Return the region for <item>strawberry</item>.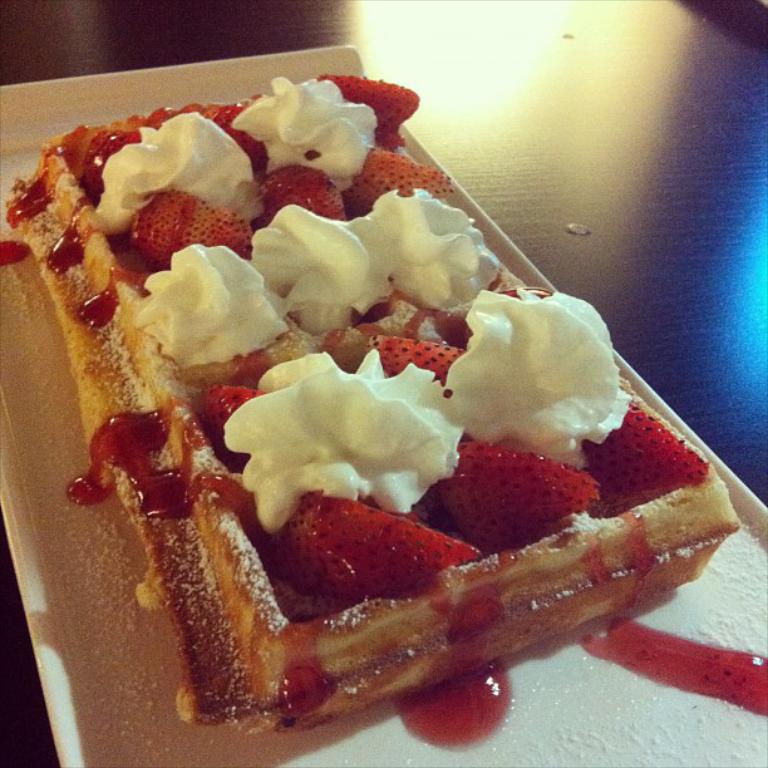
box=[260, 161, 350, 236].
